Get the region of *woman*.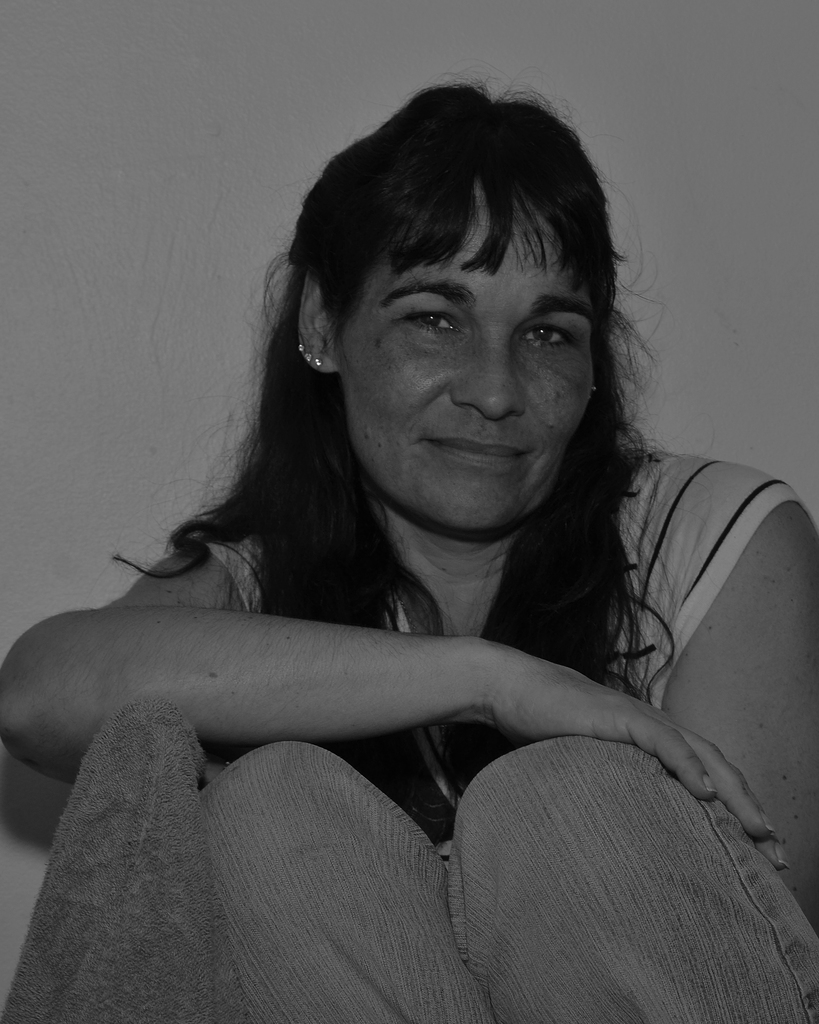
locate(32, 83, 818, 1013).
